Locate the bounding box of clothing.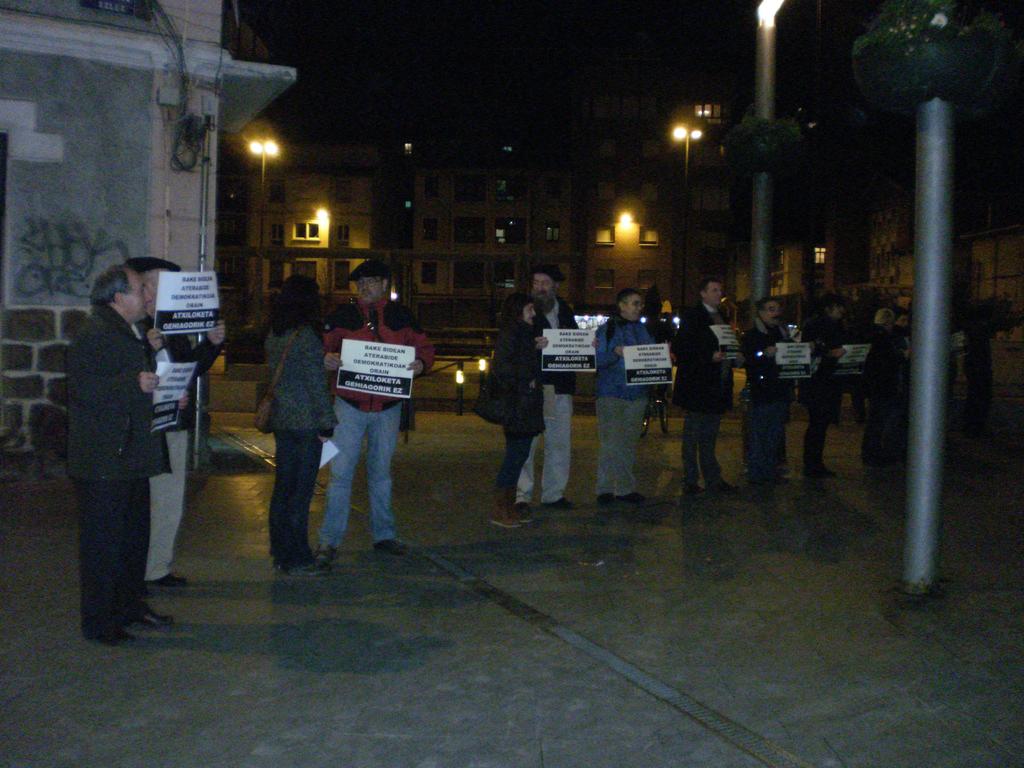
Bounding box: 671 303 742 495.
